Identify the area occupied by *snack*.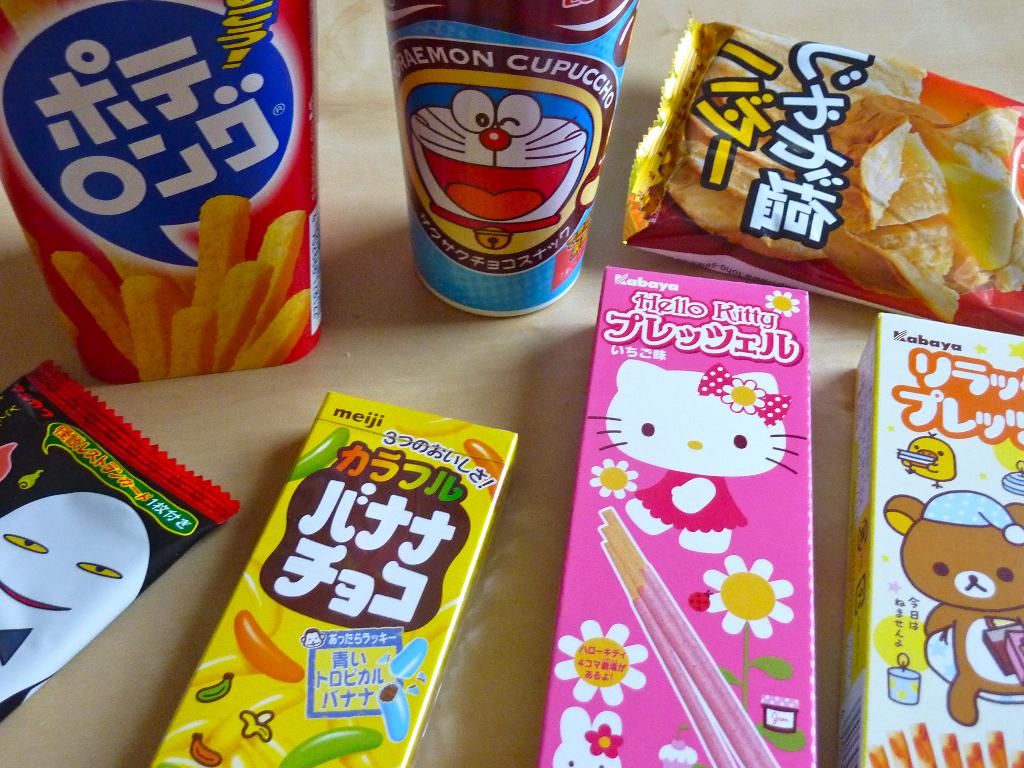
Area: 51 194 312 381.
